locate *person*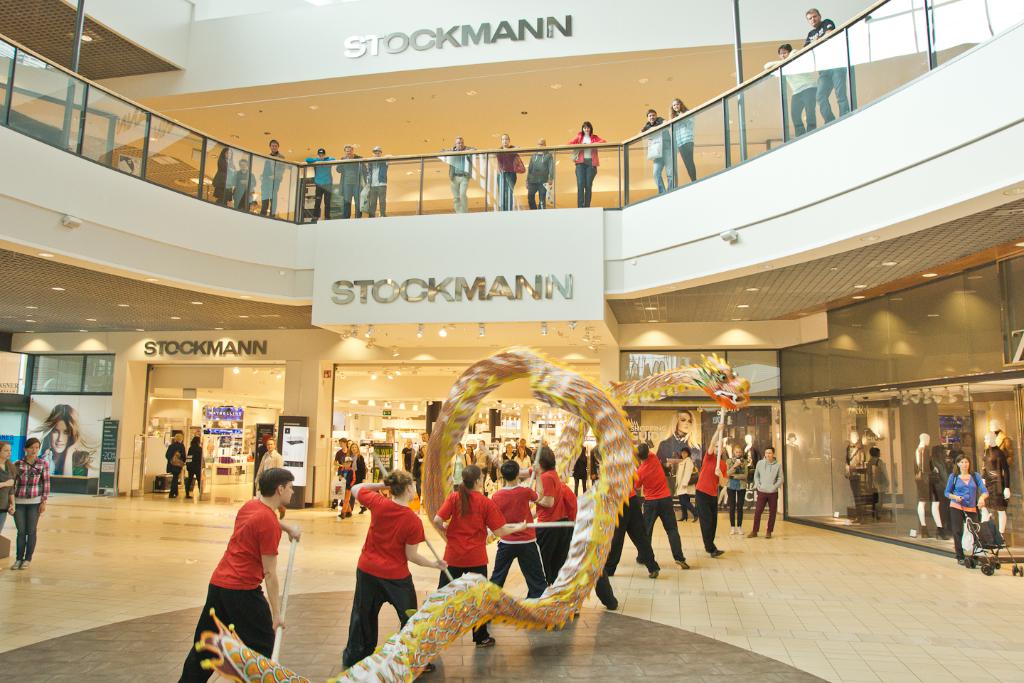
[861, 447, 889, 518]
